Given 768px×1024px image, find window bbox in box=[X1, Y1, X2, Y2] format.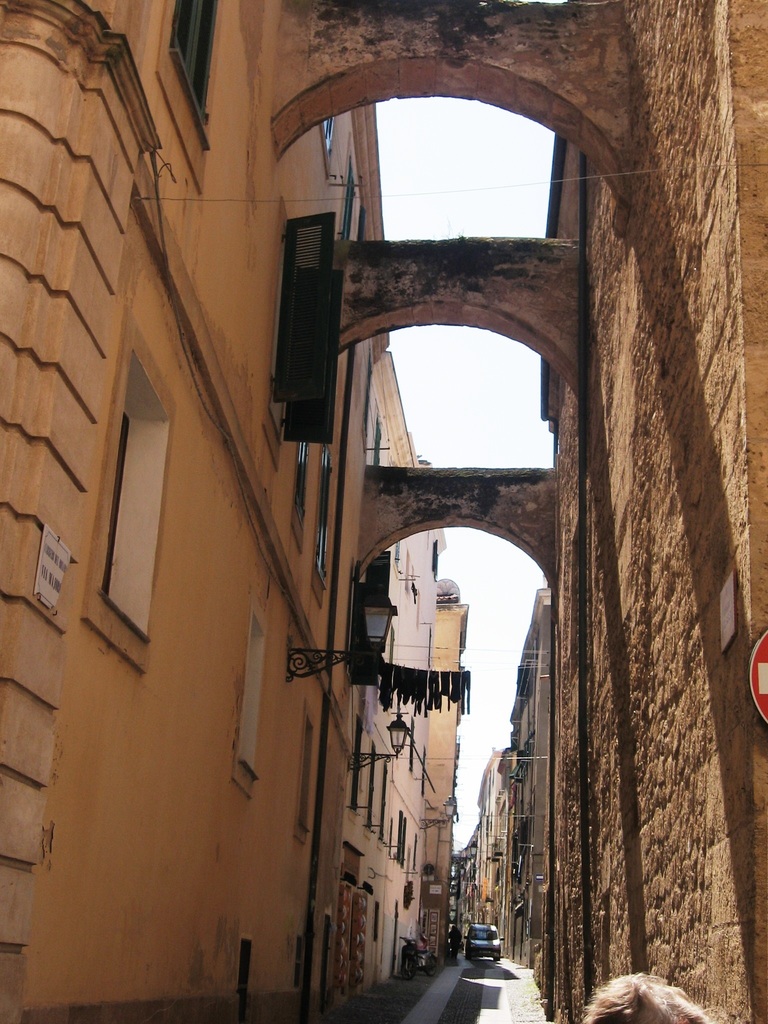
box=[175, 0, 221, 114].
